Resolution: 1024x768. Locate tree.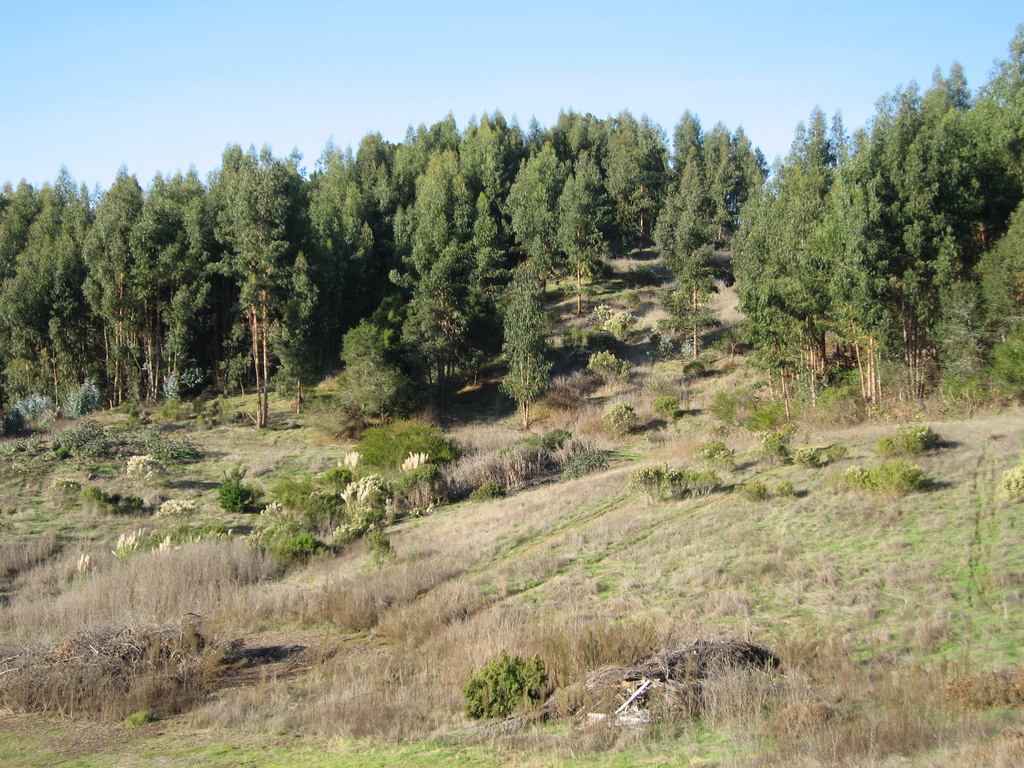
(x1=868, y1=424, x2=946, y2=458).
